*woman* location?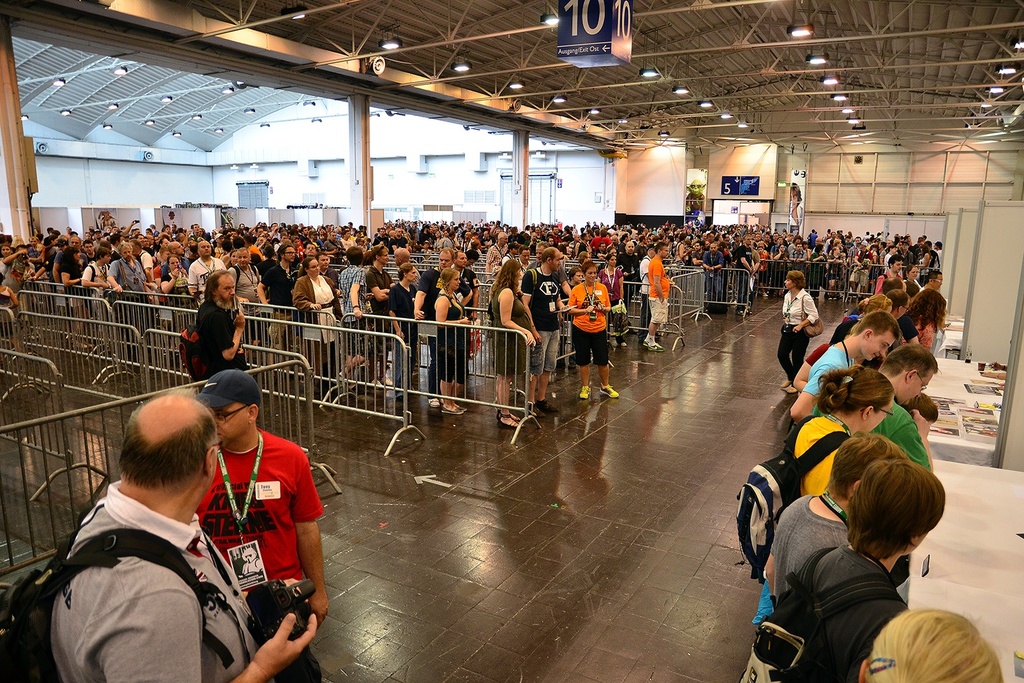
detection(496, 261, 538, 429)
